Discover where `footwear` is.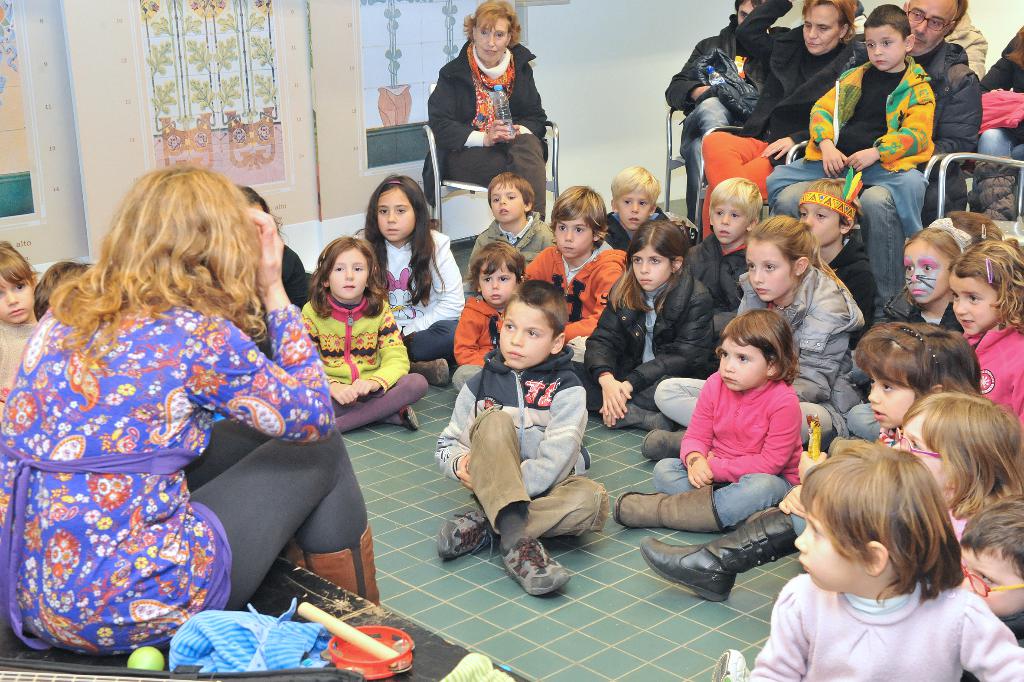
Discovered at [left=436, top=504, right=496, bottom=563].
